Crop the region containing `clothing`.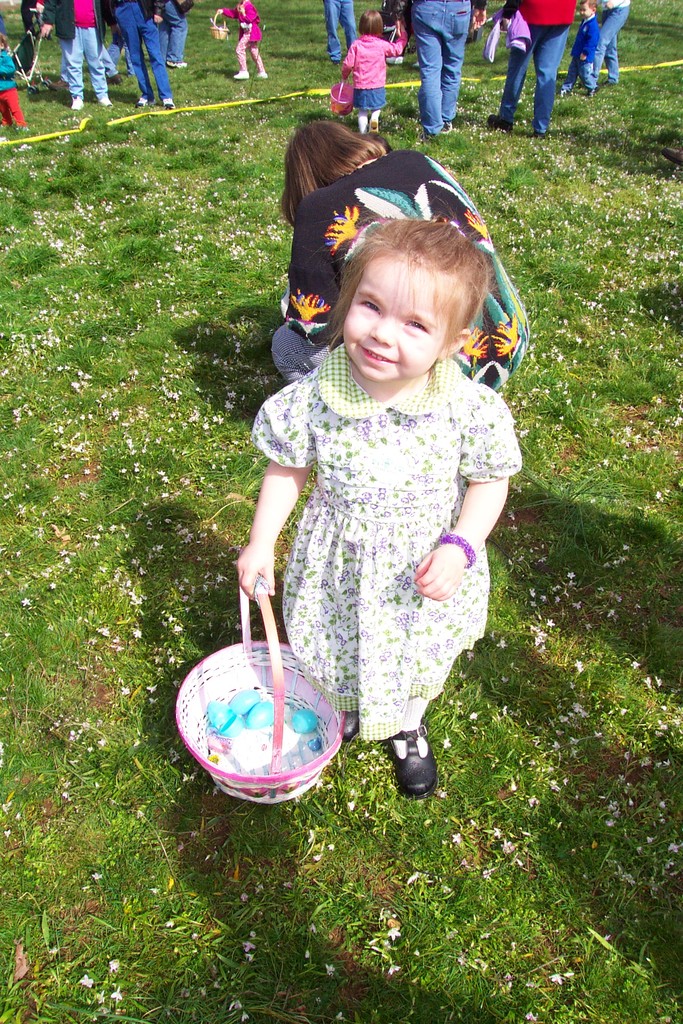
Crop region: bbox(0, 51, 19, 128).
